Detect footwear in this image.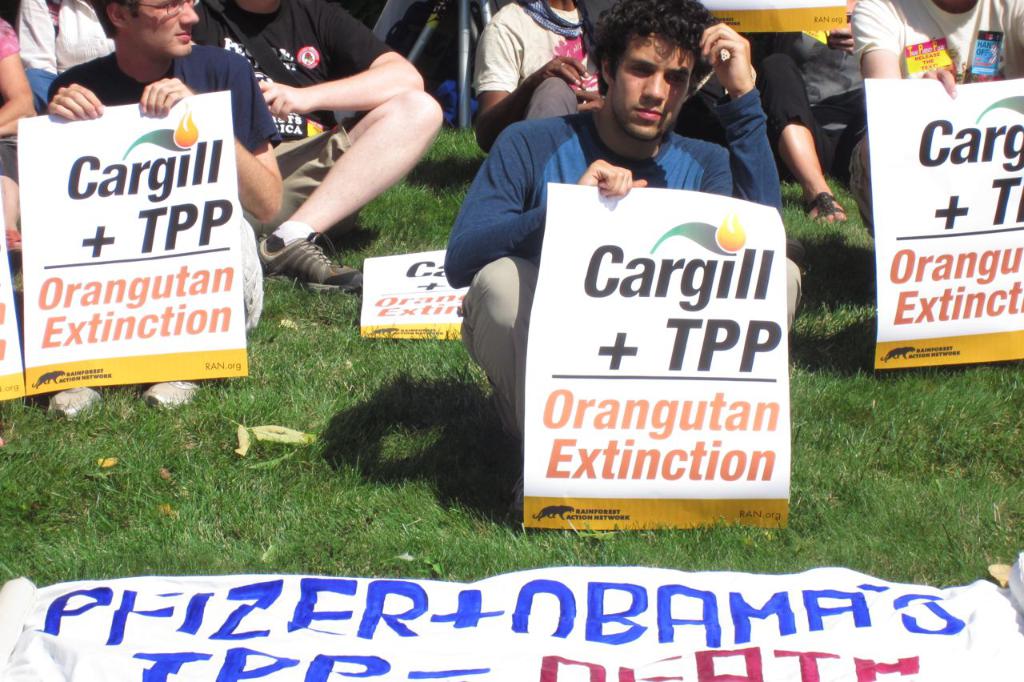
Detection: 48:384:100:419.
